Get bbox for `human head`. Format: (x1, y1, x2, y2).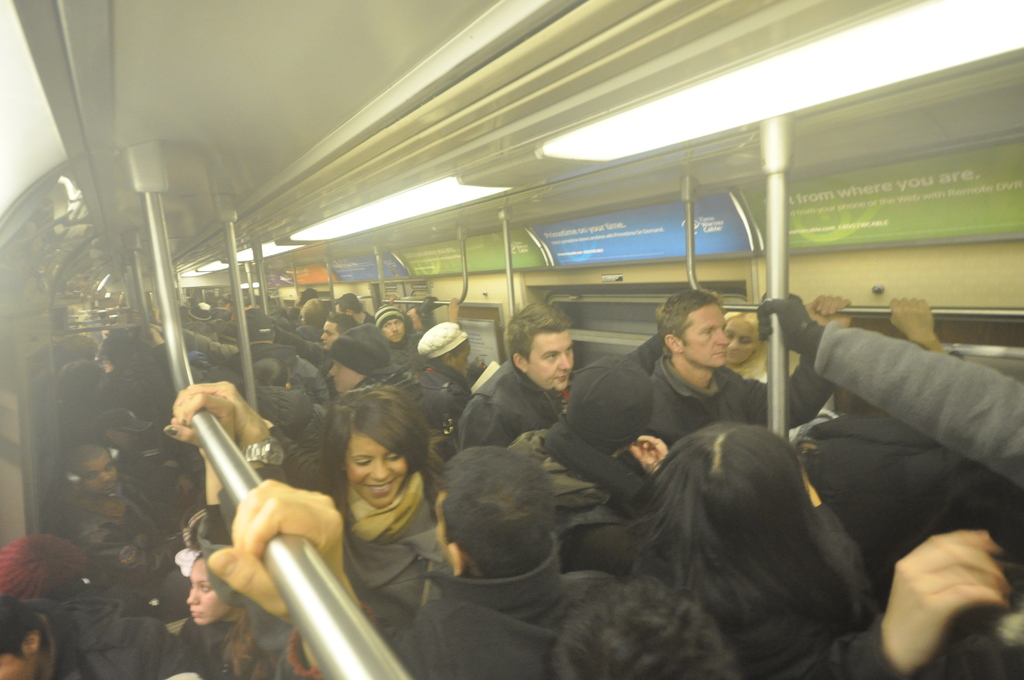
(60, 437, 118, 496).
